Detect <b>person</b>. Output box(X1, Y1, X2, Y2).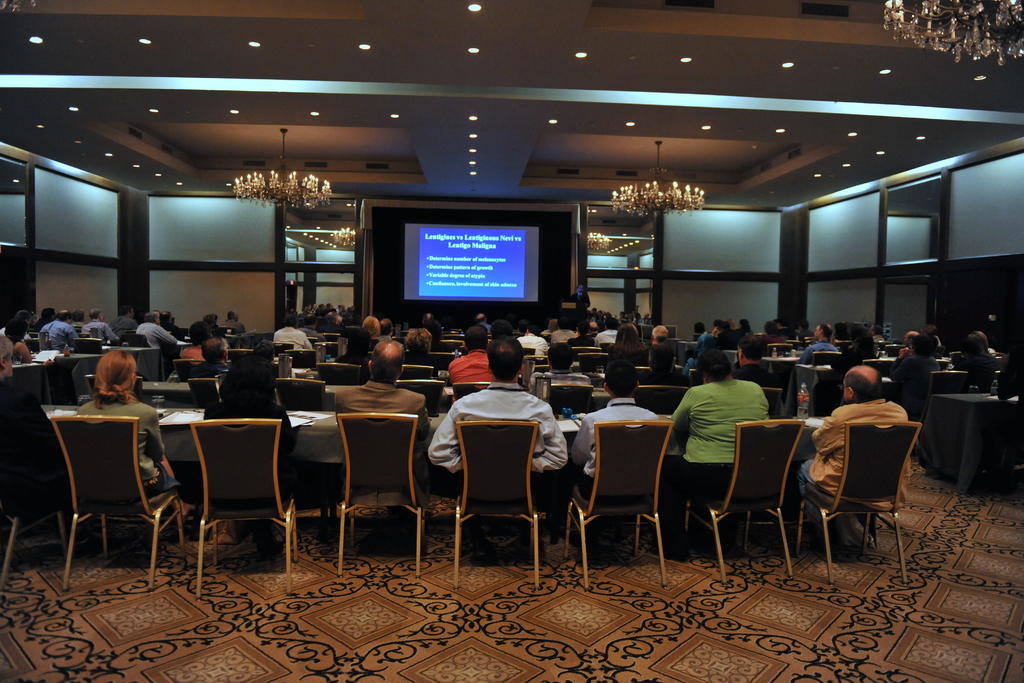
box(0, 332, 70, 507).
